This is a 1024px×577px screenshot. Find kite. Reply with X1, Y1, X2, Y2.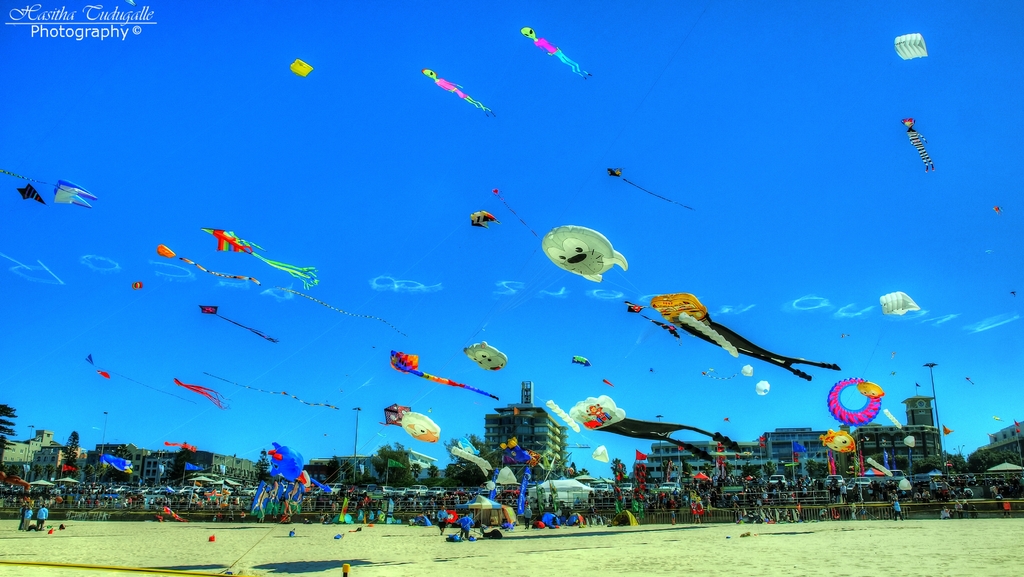
858, 381, 918, 448.
